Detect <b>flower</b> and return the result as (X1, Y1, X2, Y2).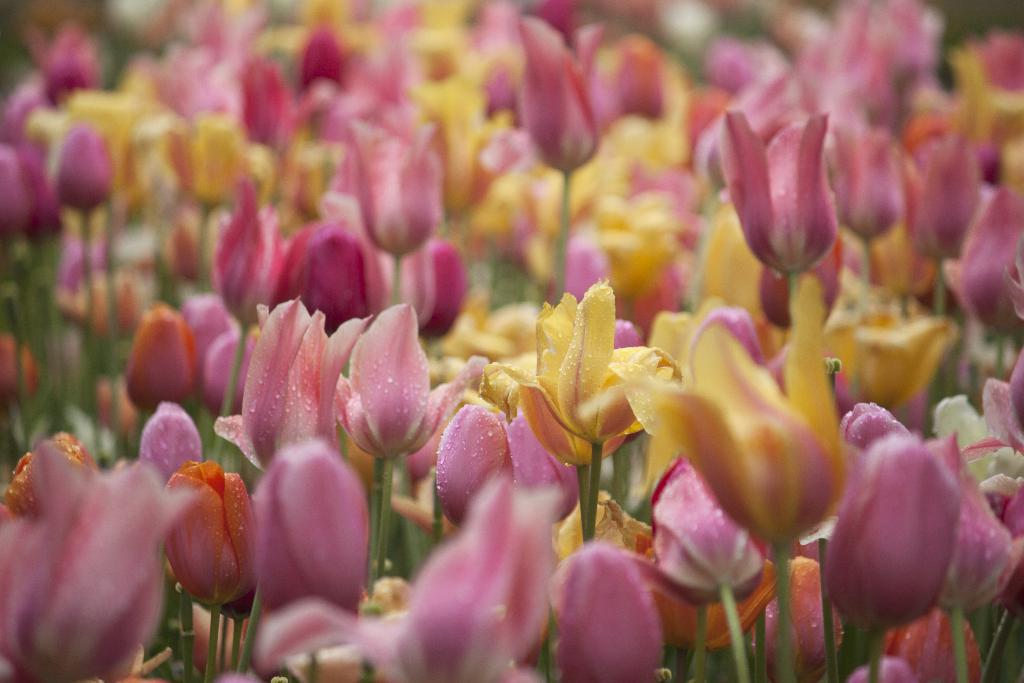
(539, 288, 668, 544).
